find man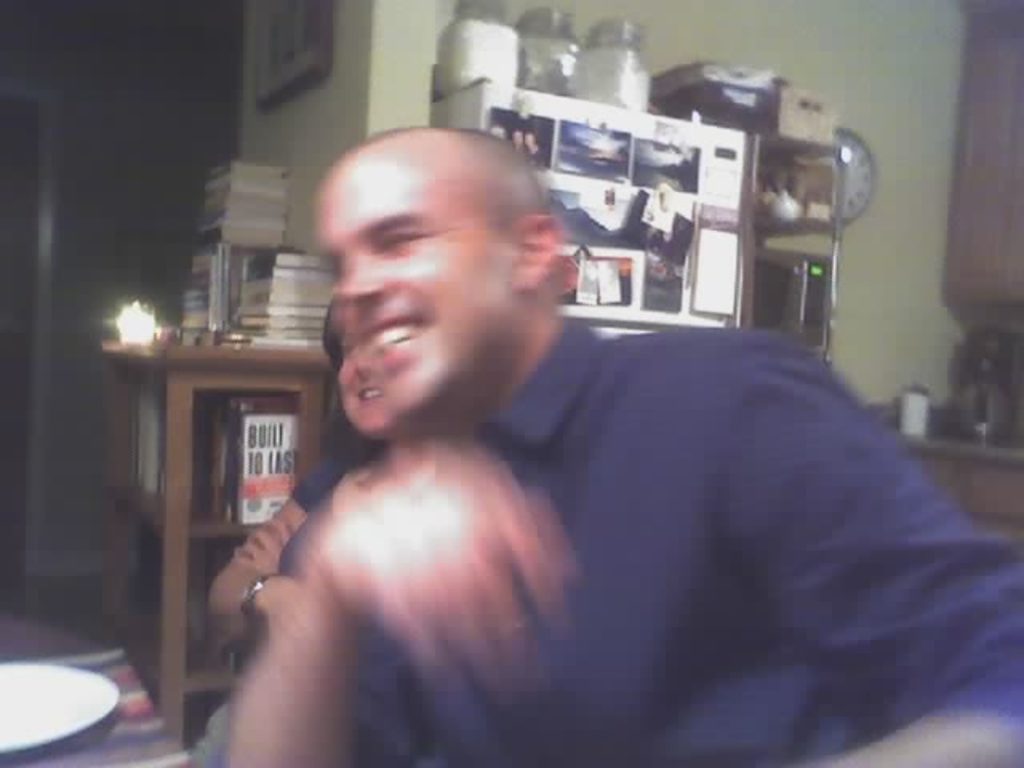
182/96/950/749
